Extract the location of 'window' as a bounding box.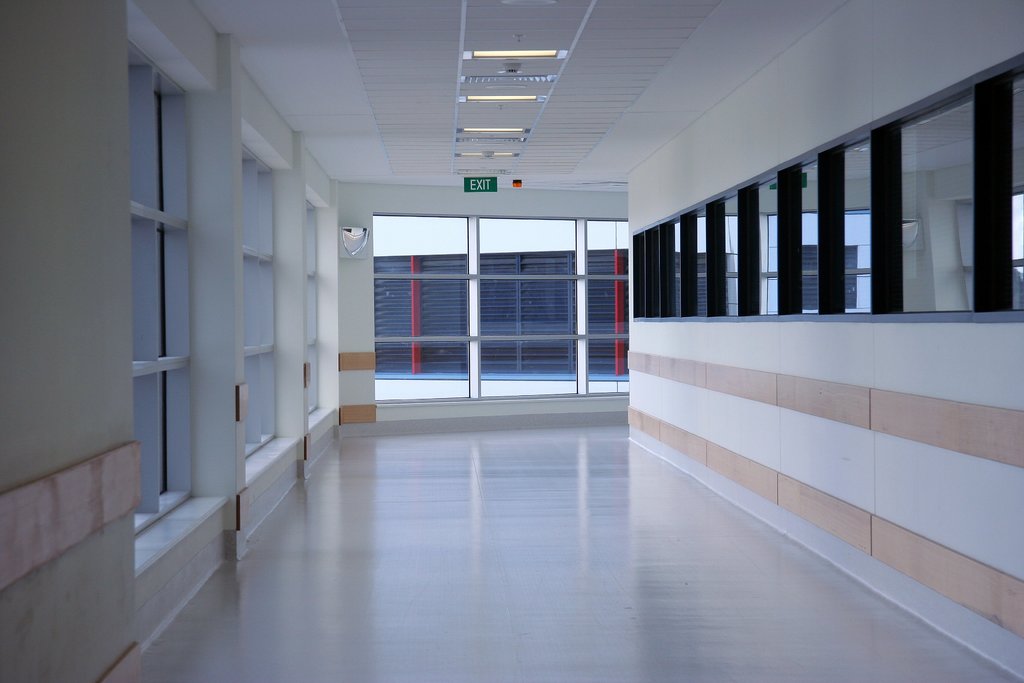
<bbox>479, 251, 575, 377</bbox>.
